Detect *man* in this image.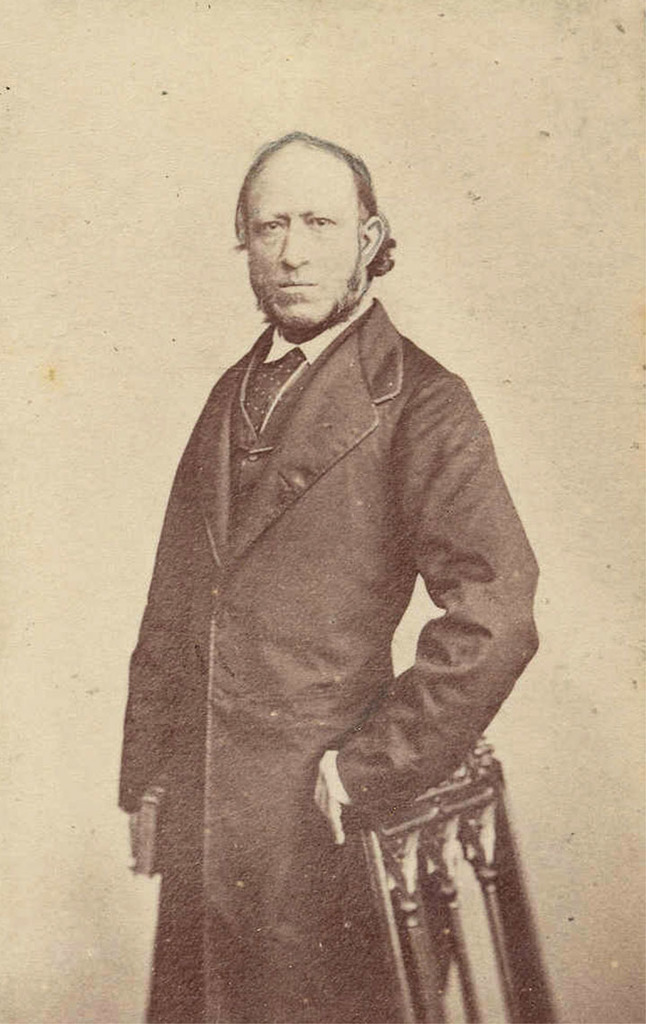
Detection: [105, 140, 543, 1023].
